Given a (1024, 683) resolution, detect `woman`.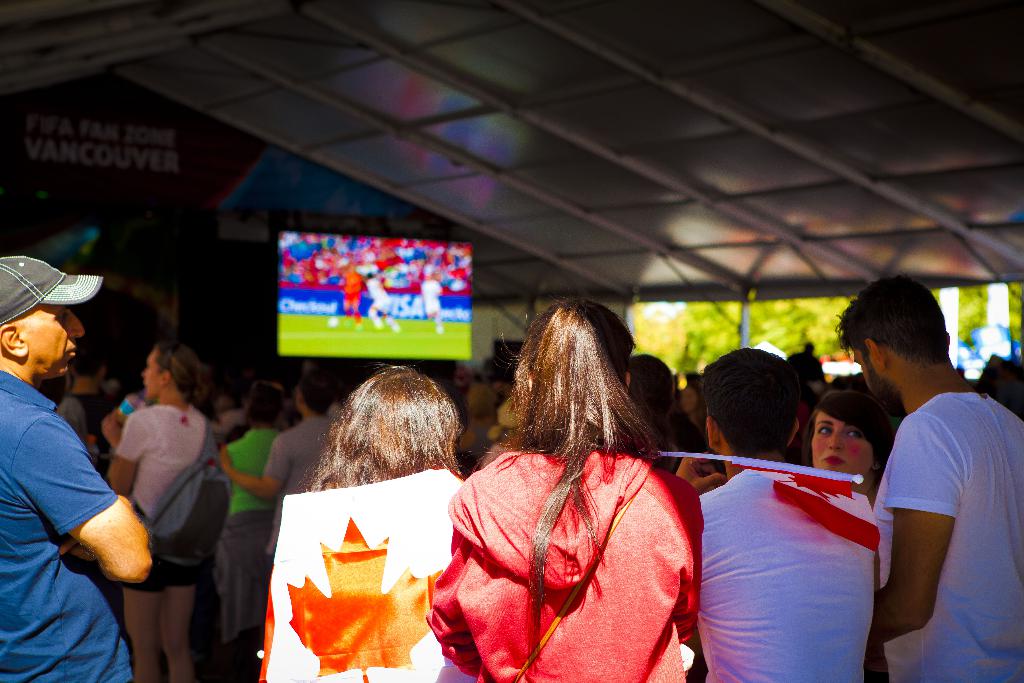
{"left": 799, "top": 389, "right": 895, "bottom": 509}.
